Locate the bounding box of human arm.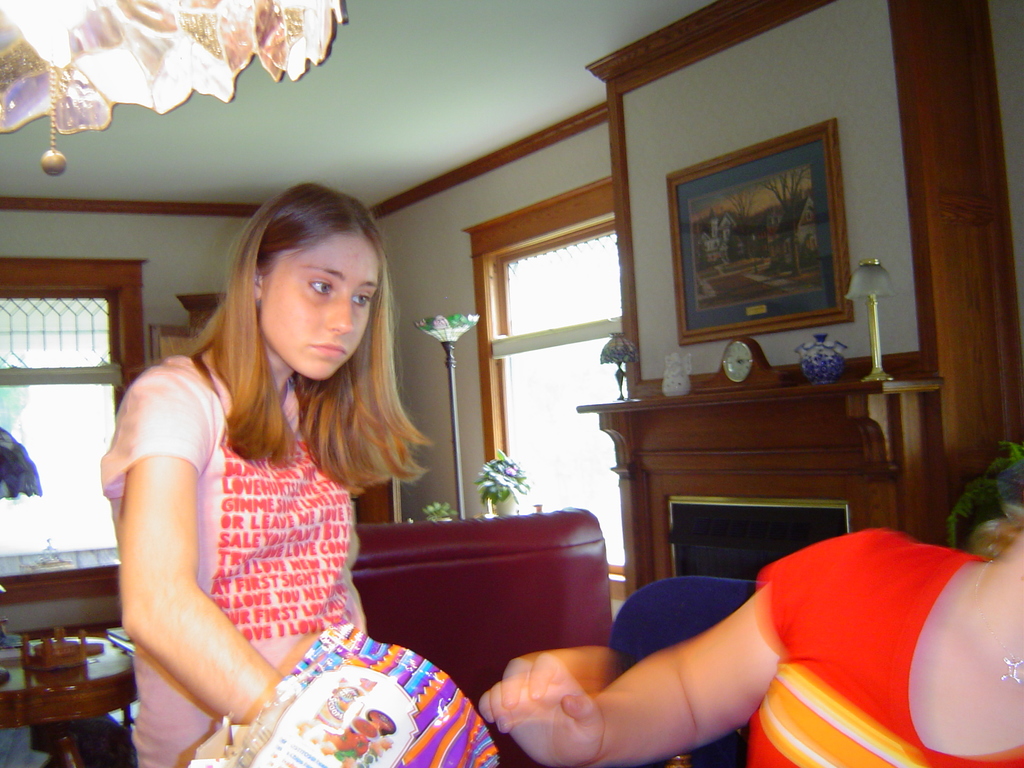
Bounding box: <region>479, 522, 874, 767</region>.
